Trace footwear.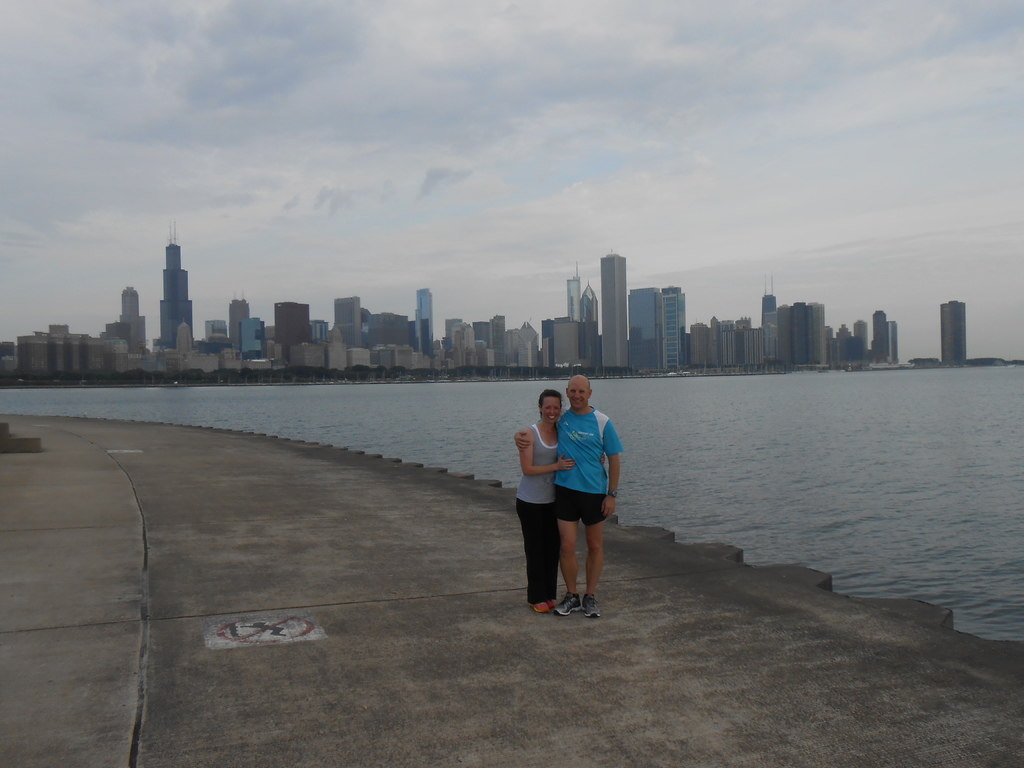
Traced to bbox(545, 598, 556, 611).
